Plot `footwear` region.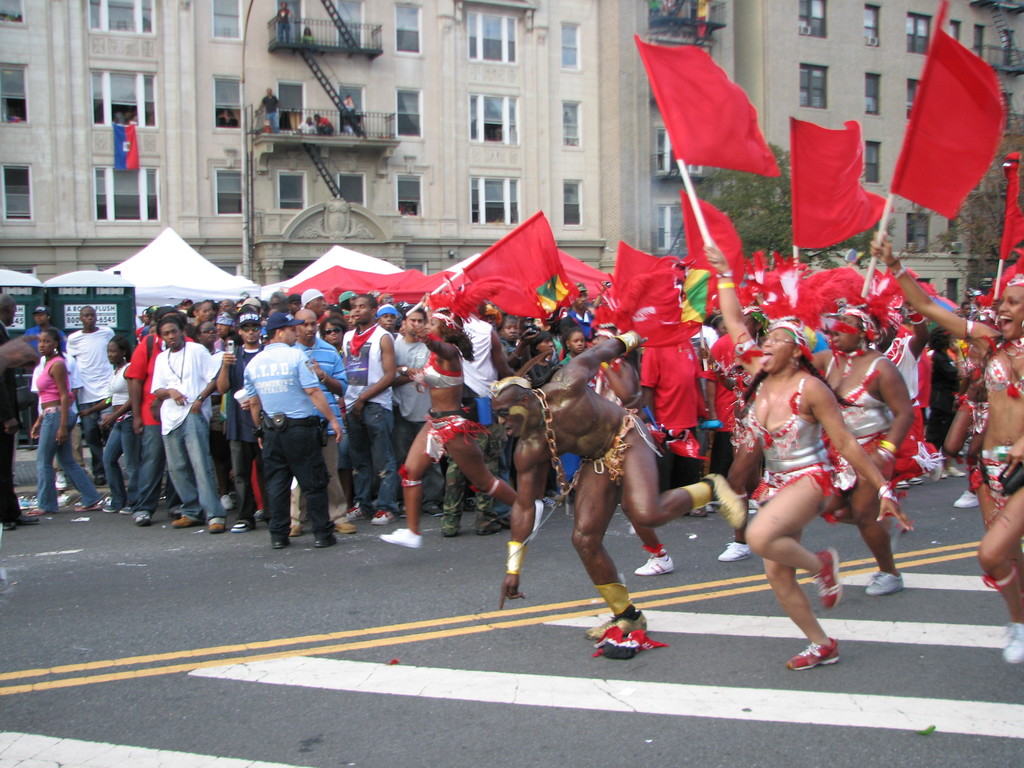
Plotted at {"x1": 134, "y1": 514, "x2": 152, "y2": 524}.
